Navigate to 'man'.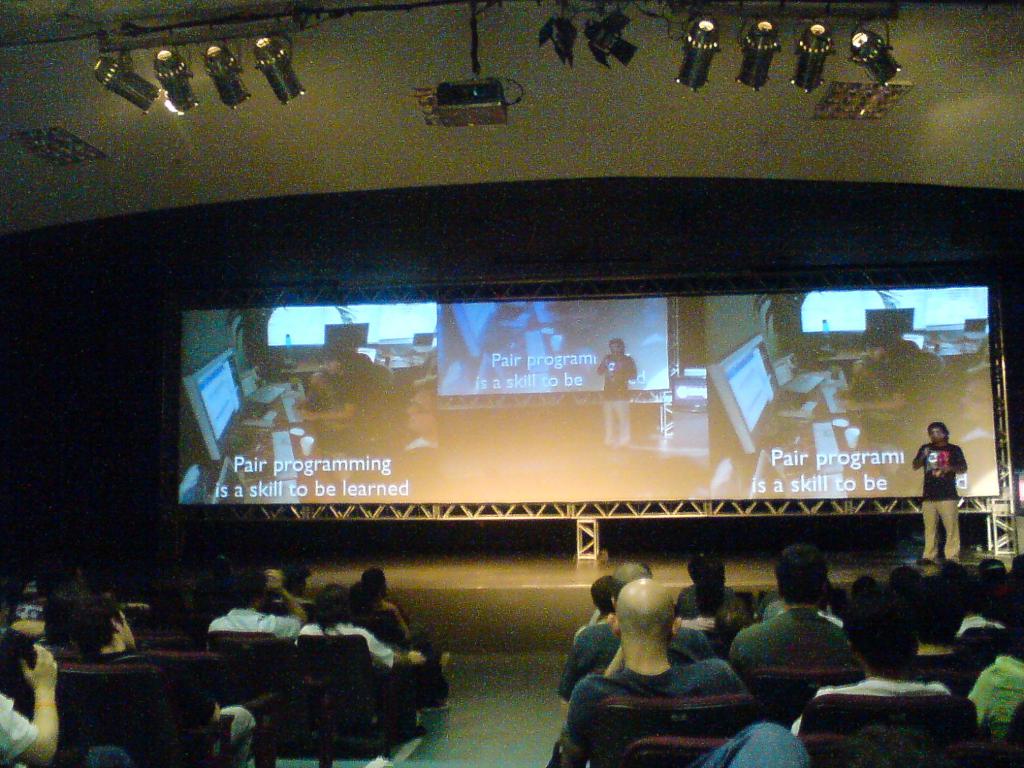
Navigation target: left=285, top=364, right=382, bottom=450.
